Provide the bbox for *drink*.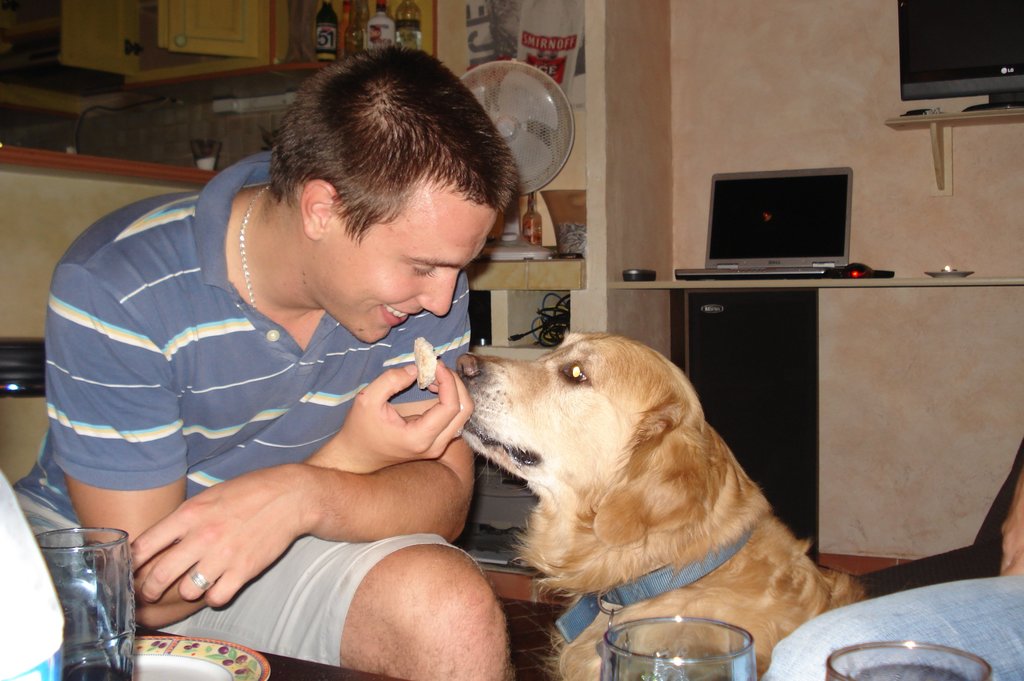
{"x1": 314, "y1": 0, "x2": 337, "y2": 53}.
